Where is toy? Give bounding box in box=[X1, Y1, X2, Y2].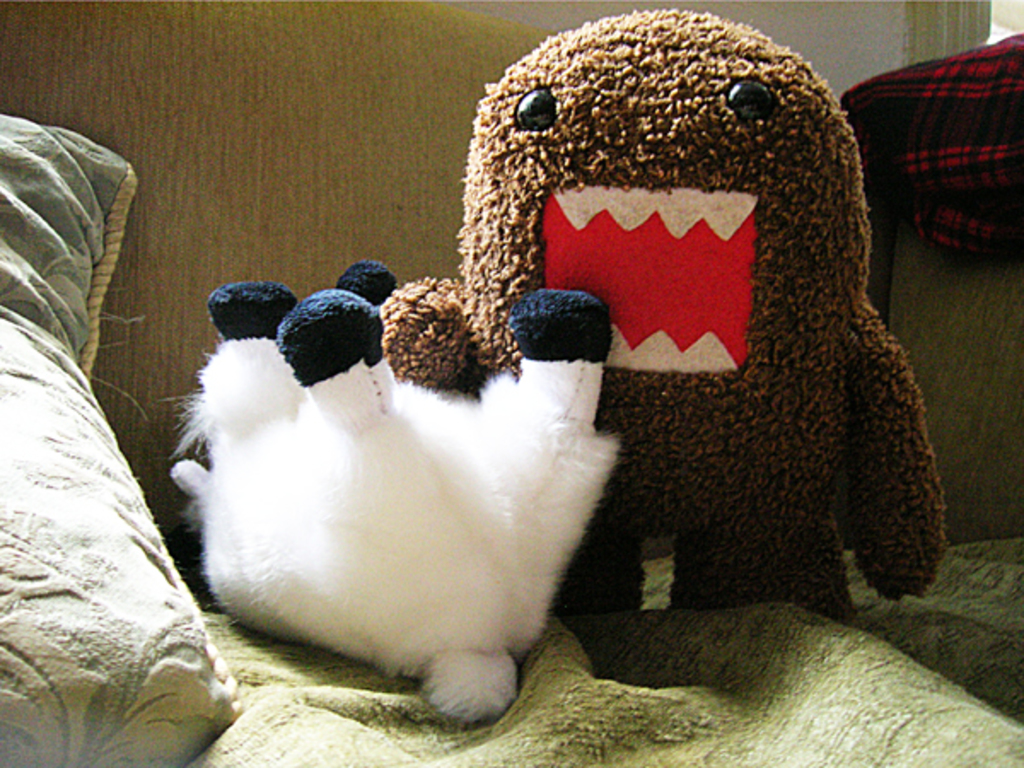
box=[374, 3, 954, 633].
